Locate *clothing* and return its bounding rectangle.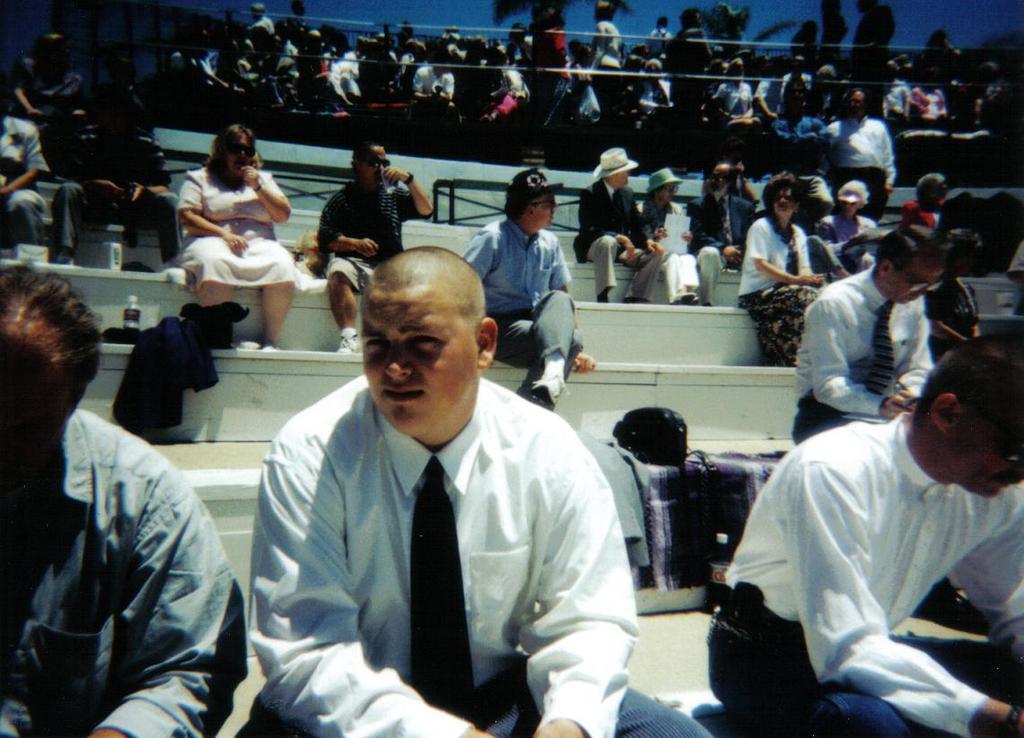
detection(795, 261, 930, 439).
